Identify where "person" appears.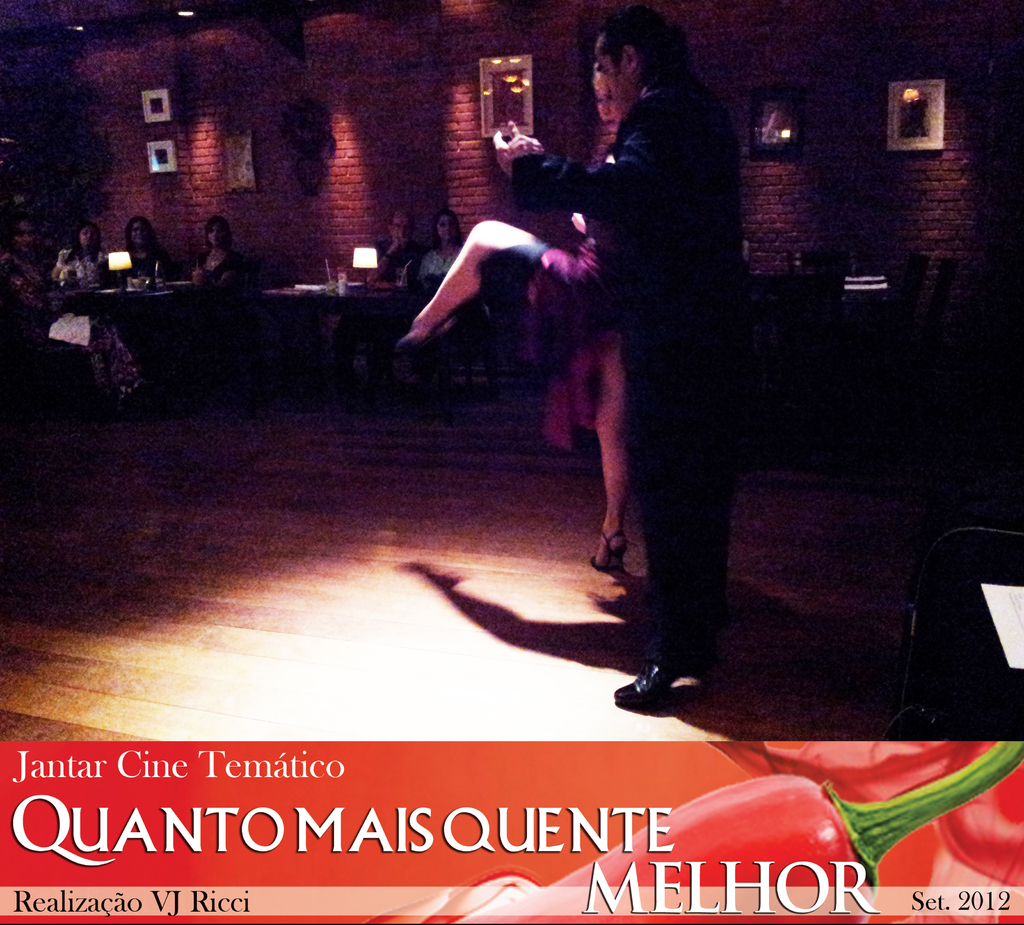
Appears at BBox(486, 8, 744, 709).
